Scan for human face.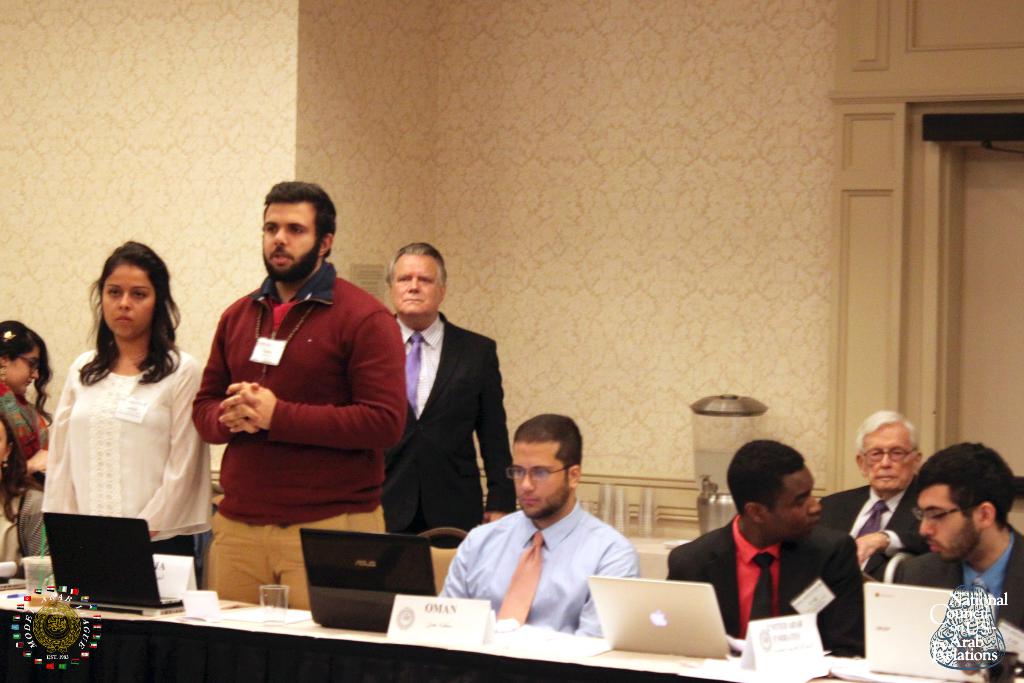
Scan result: Rect(104, 266, 160, 338).
